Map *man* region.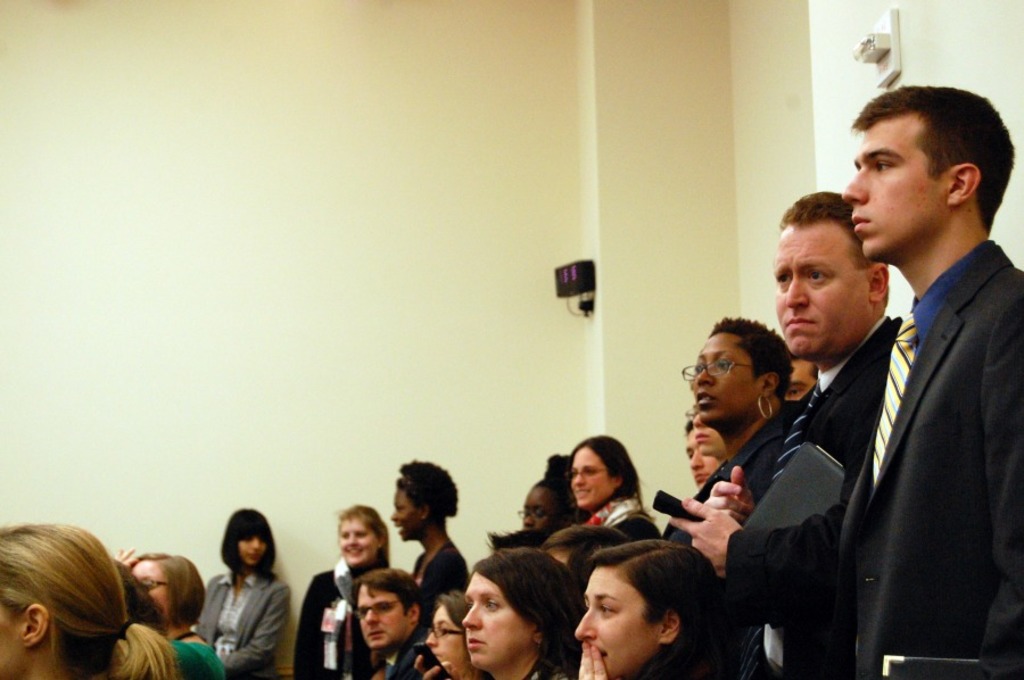
Mapped to {"left": 349, "top": 565, "right": 447, "bottom": 679}.
